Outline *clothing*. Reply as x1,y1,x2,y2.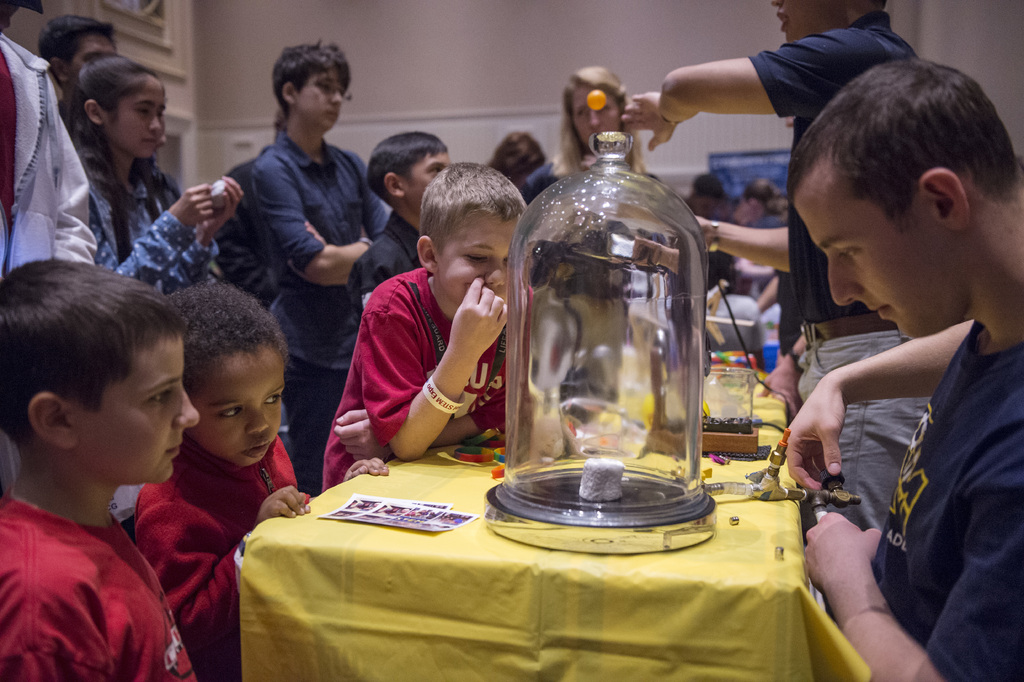
513,156,605,216.
